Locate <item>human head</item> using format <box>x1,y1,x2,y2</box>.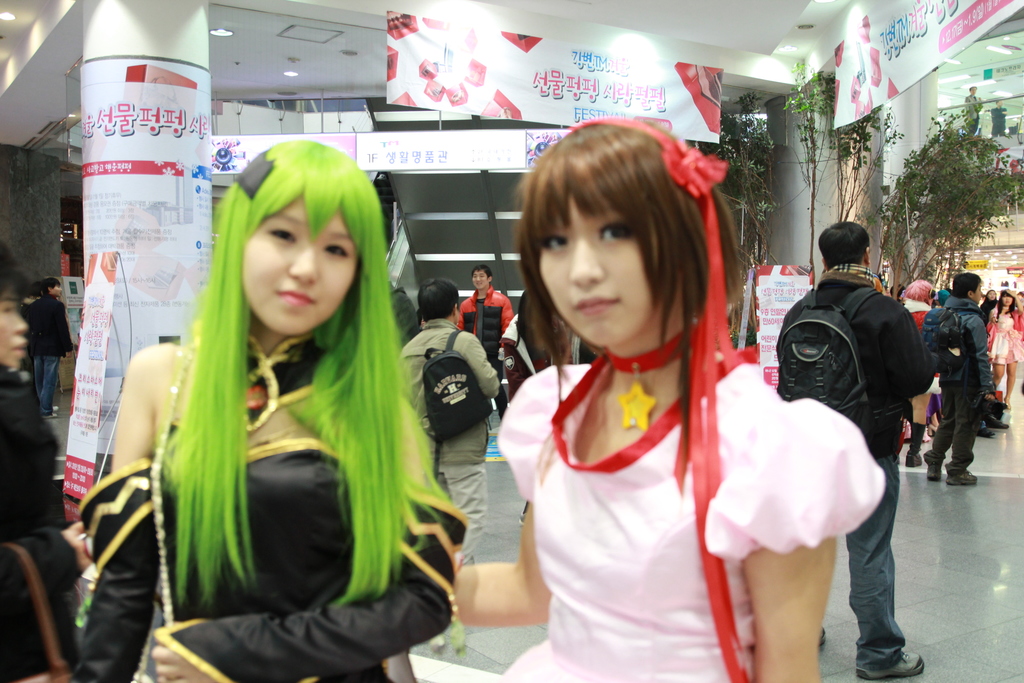
<box>0,244,25,372</box>.
